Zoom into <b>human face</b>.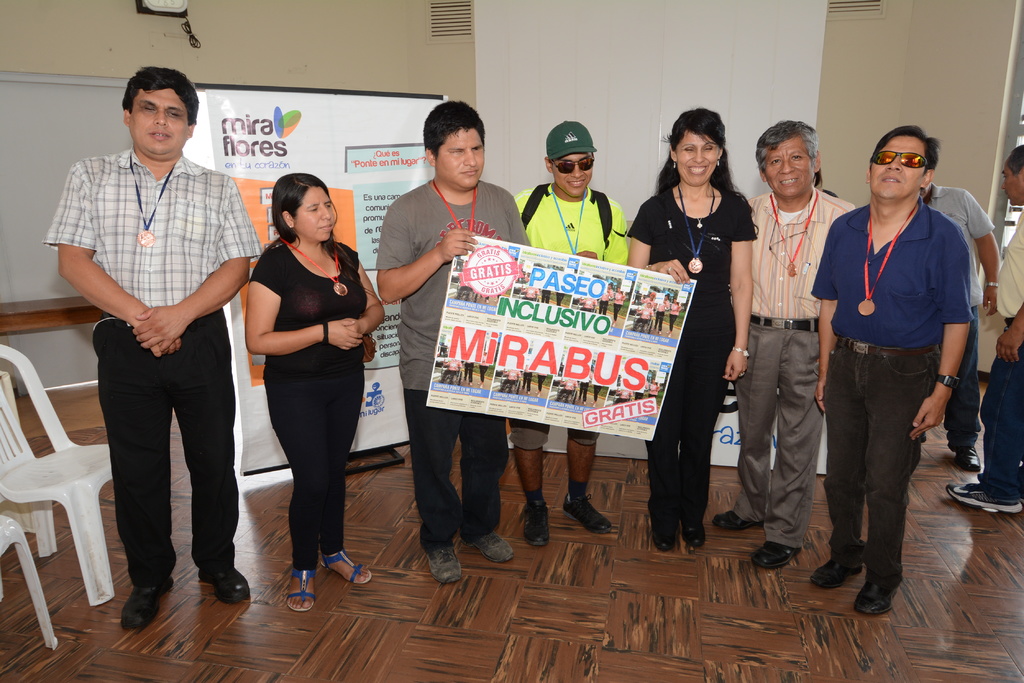
Zoom target: region(767, 136, 812, 198).
